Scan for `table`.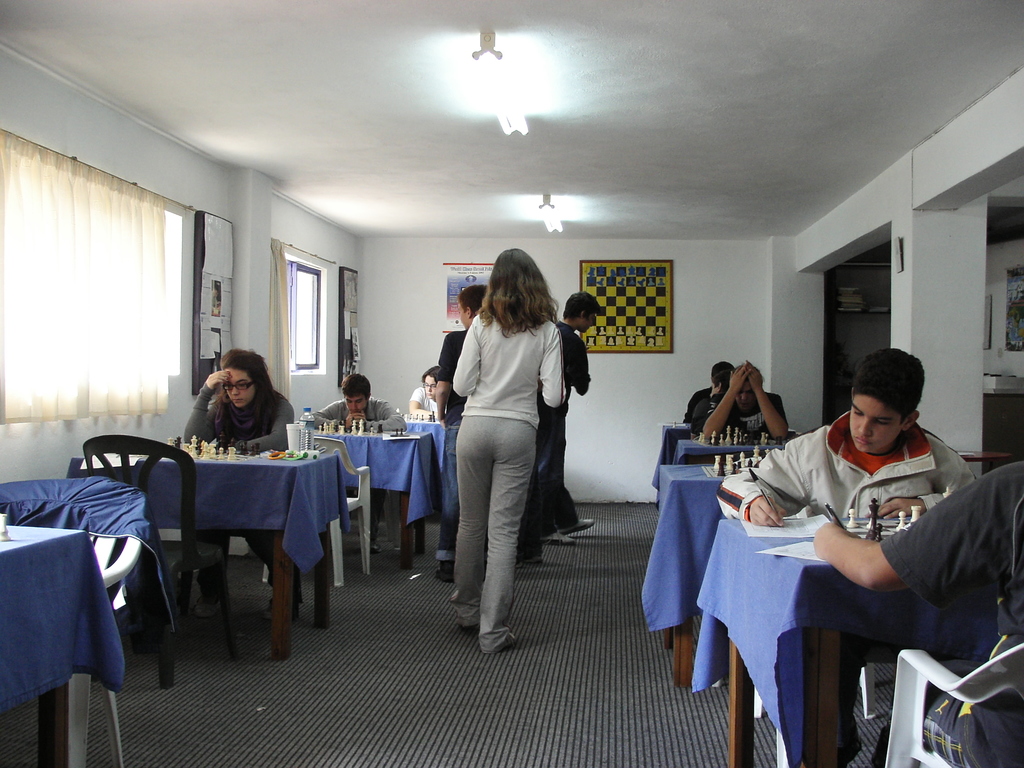
Scan result: 637,455,760,688.
